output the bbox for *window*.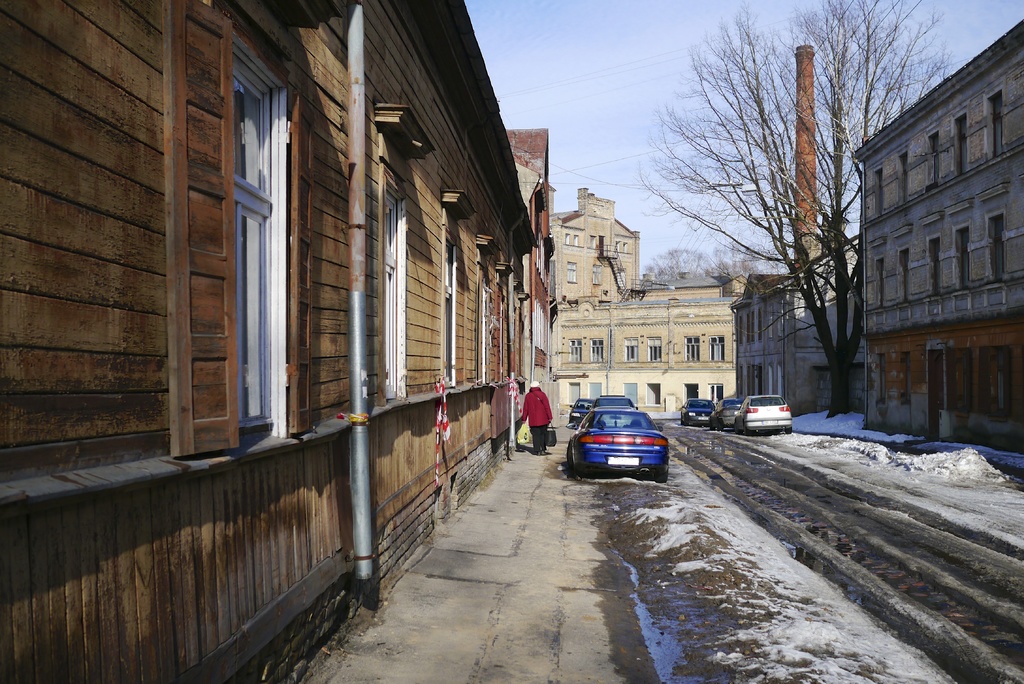
(936,237,938,292).
